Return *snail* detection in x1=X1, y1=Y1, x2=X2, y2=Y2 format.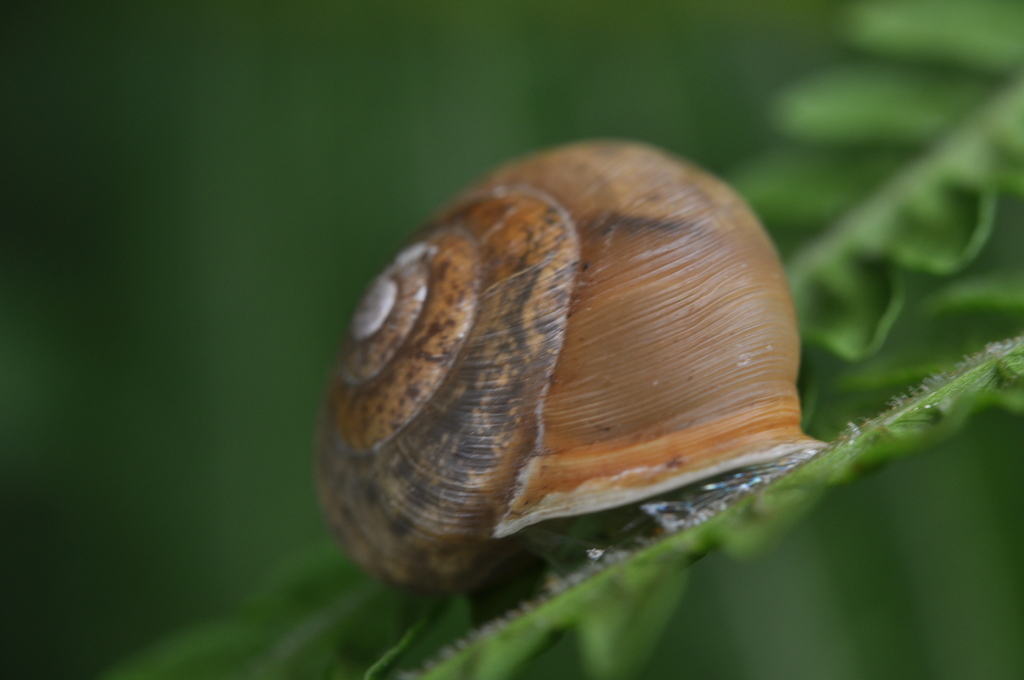
x1=307, y1=129, x2=844, y2=624.
